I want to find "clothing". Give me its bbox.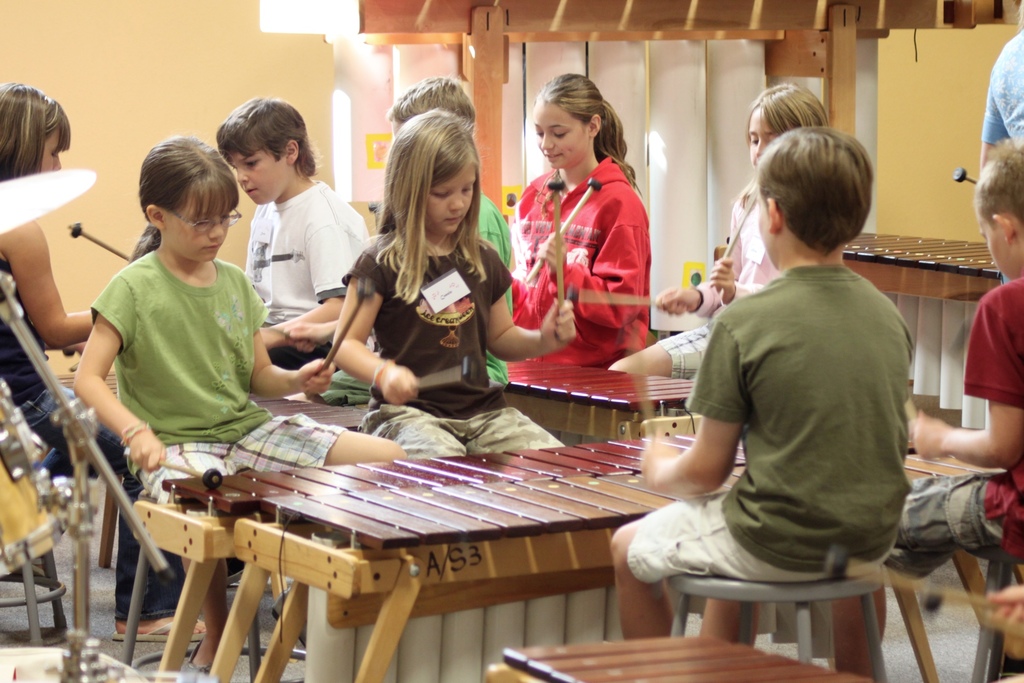
box=[85, 247, 370, 513].
